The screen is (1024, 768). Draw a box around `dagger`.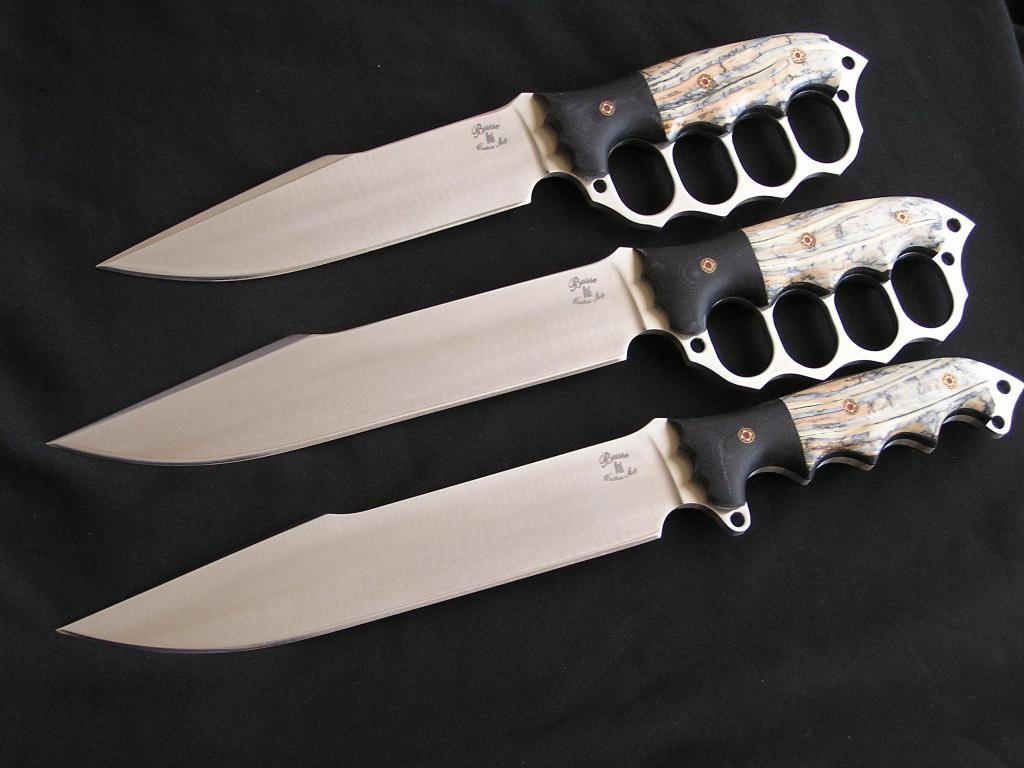
rect(44, 195, 988, 467).
